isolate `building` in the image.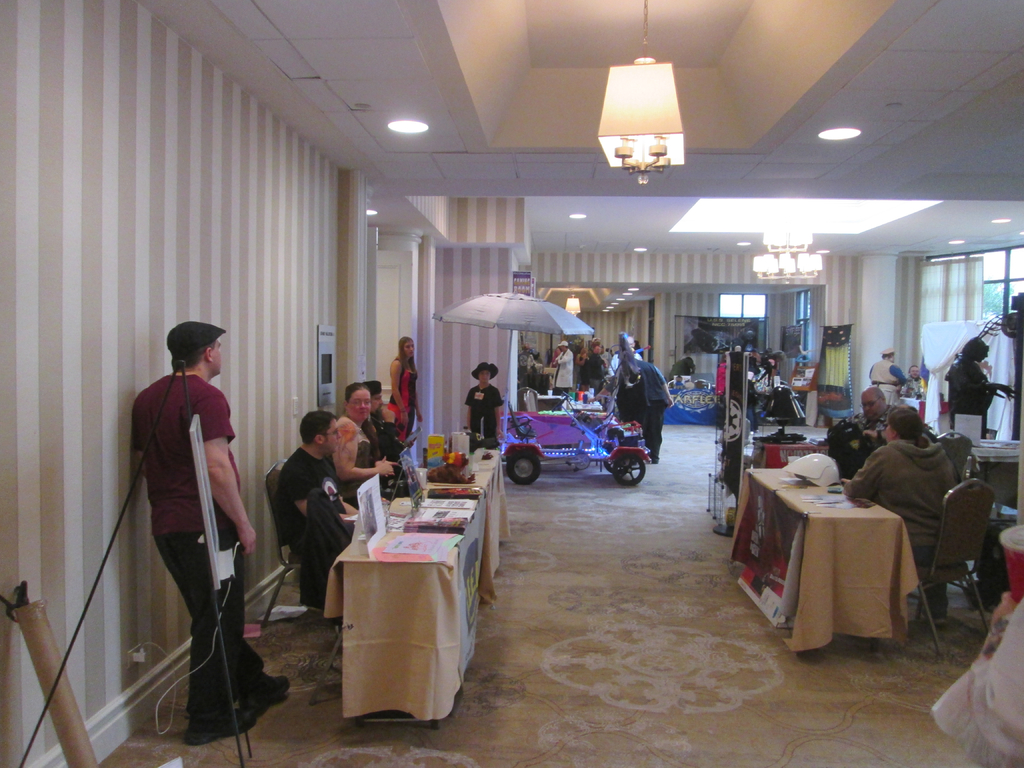
Isolated region: (0,0,1023,767).
